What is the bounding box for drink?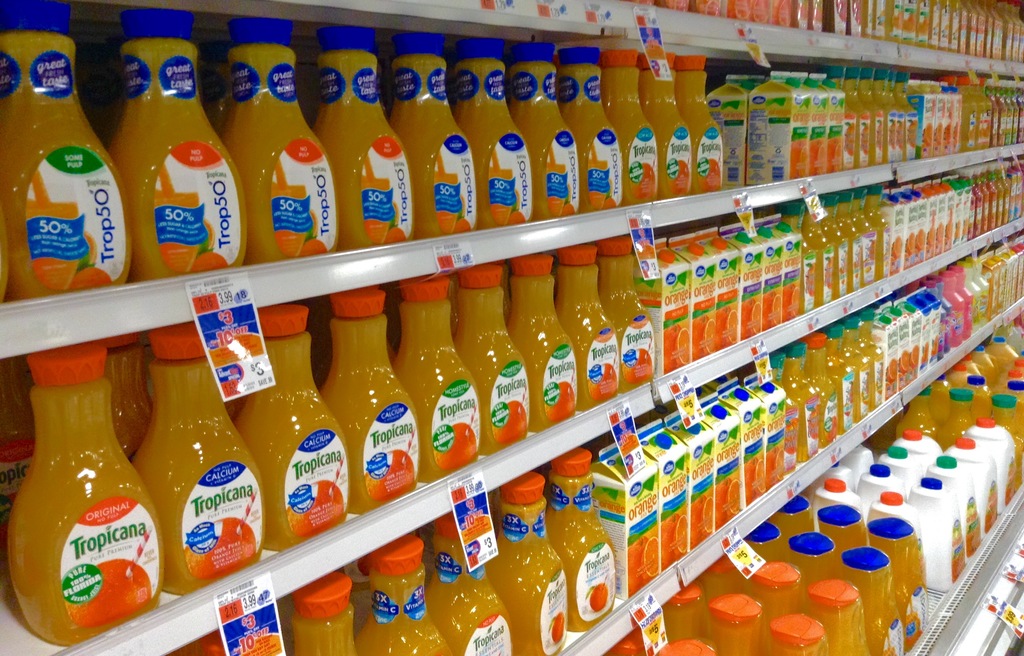
<region>978, 347, 996, 381</region>.
